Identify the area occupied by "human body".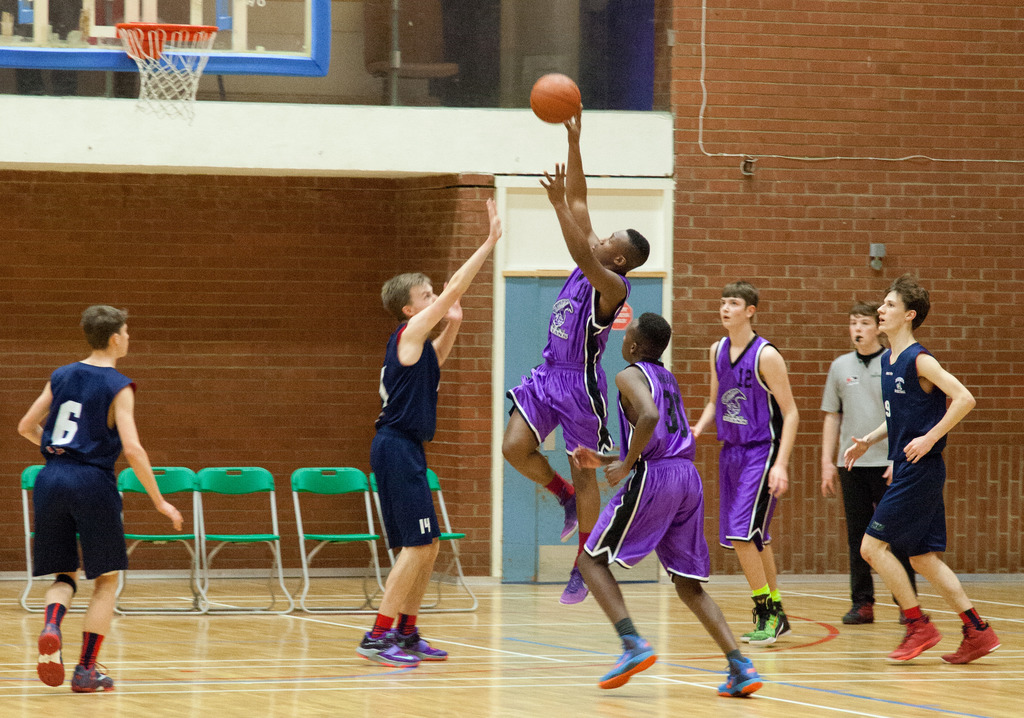
Area: box=[20, 343, 186, 693].
